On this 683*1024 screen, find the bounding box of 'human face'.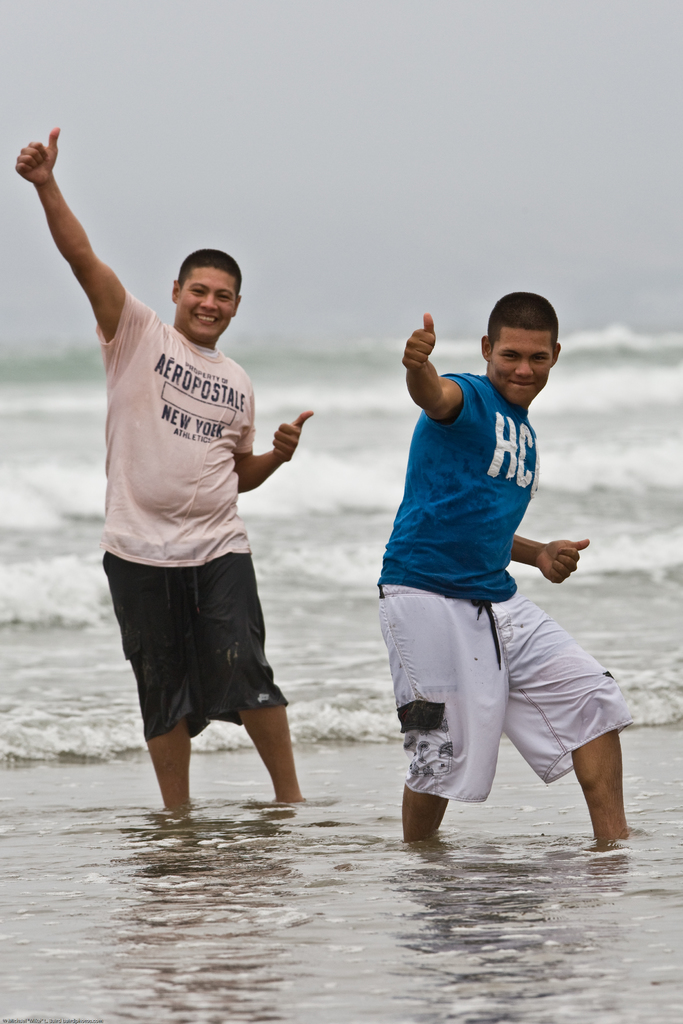
Bounding box: [x1=183, y1=267, x2=236, y2=344].
